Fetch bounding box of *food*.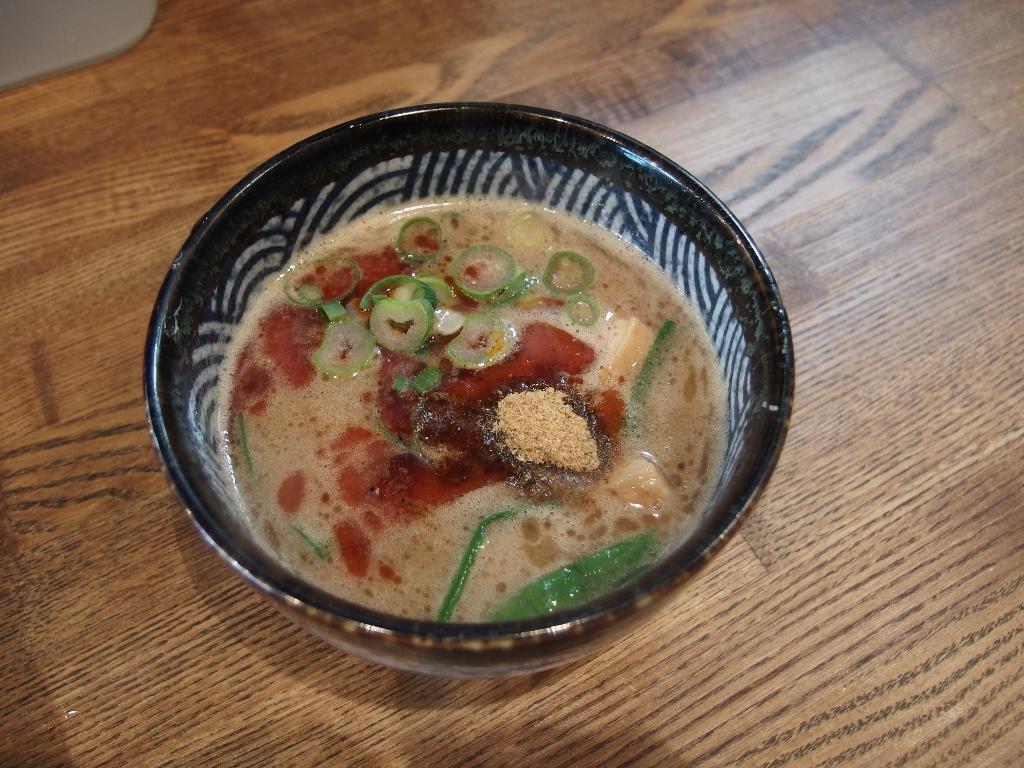
Bbox: x1=192 y1=164 x2=748 y2=627.
